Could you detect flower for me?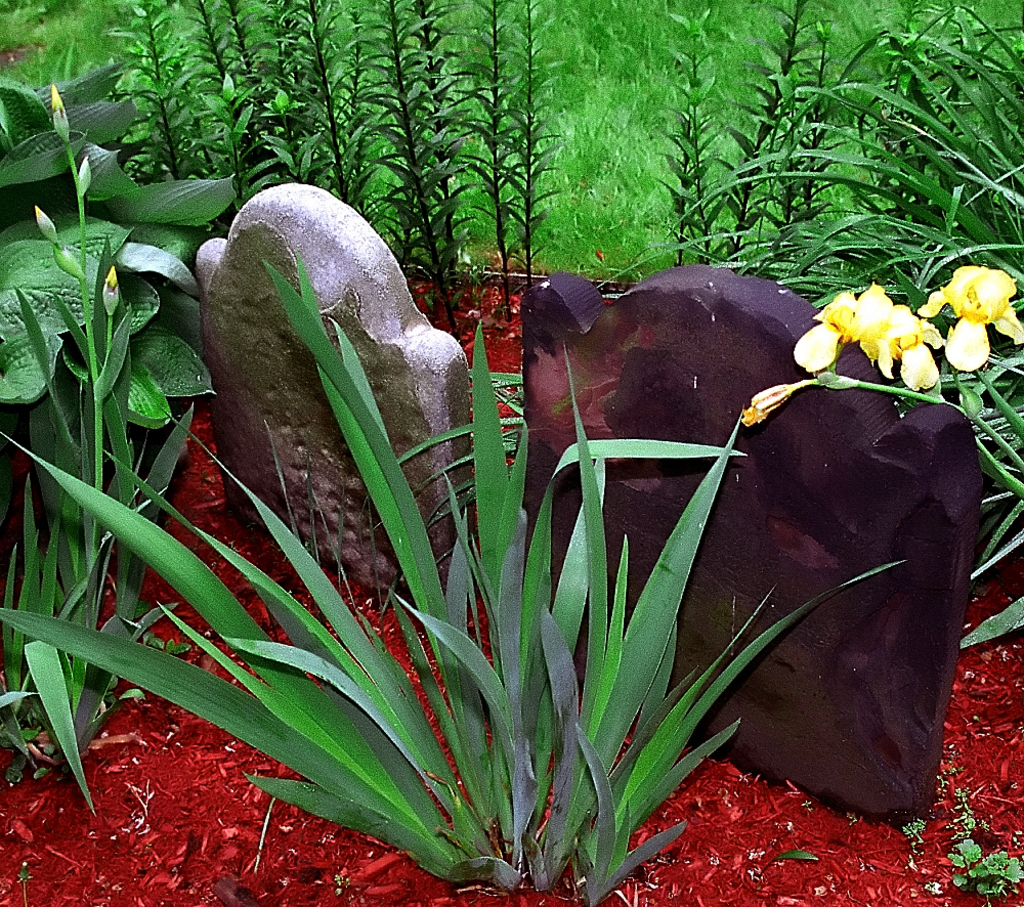
Detection result: locate(822, 263, 963, 363).
